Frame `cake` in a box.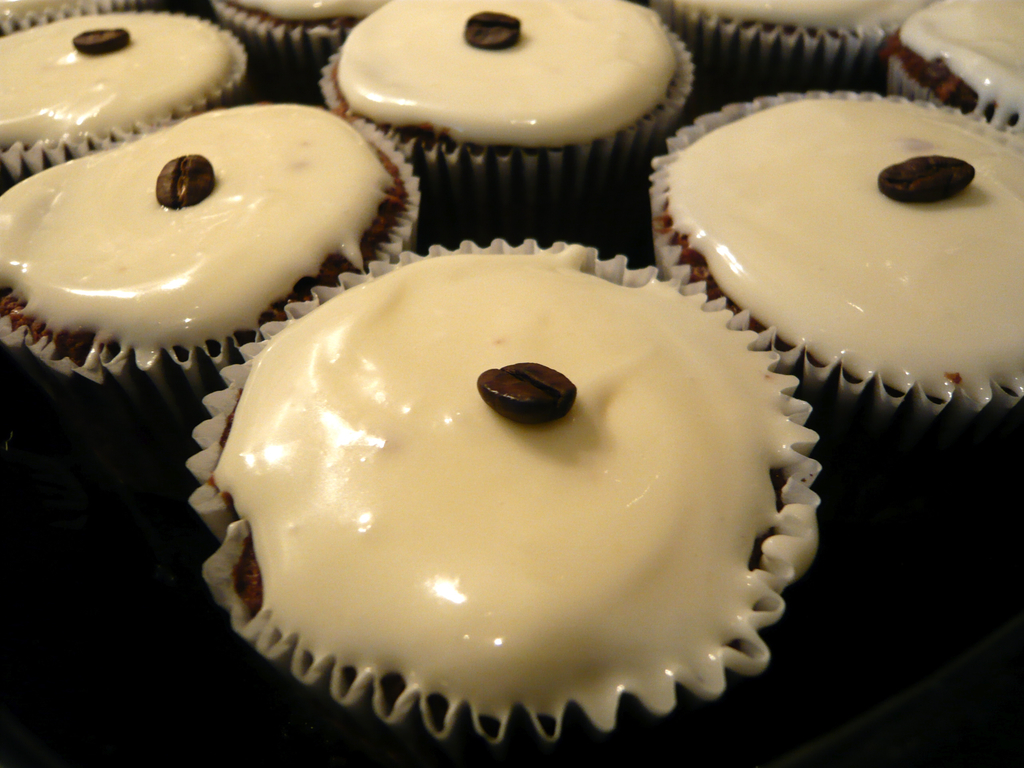
box(203, 241, 822, 723).
